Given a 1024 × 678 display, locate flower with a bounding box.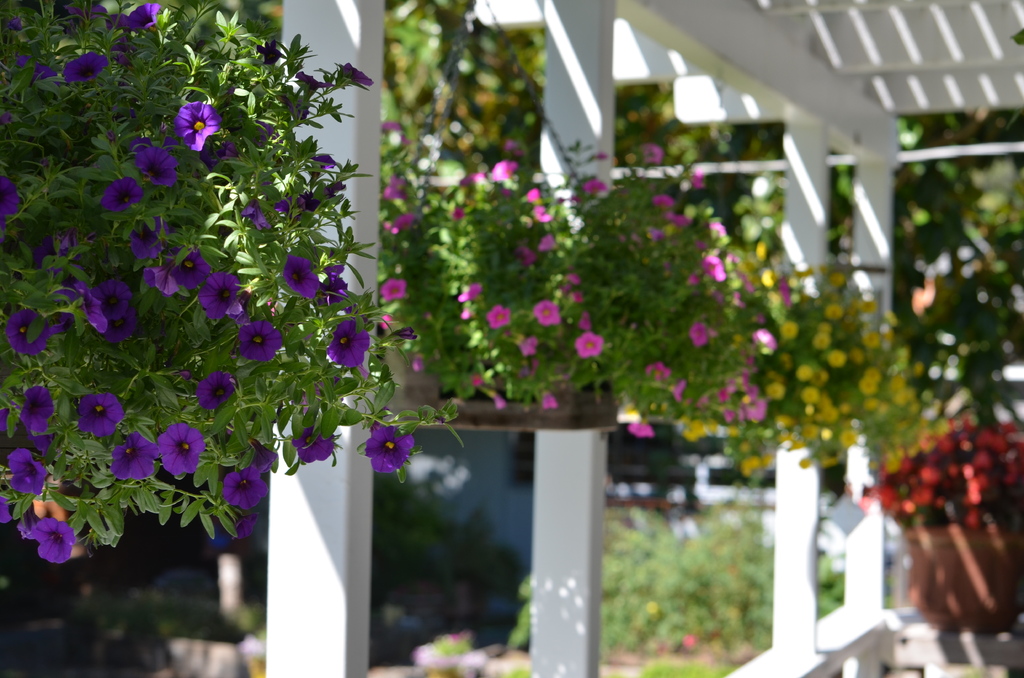
Located: box=[197, 272, 246, 318].
